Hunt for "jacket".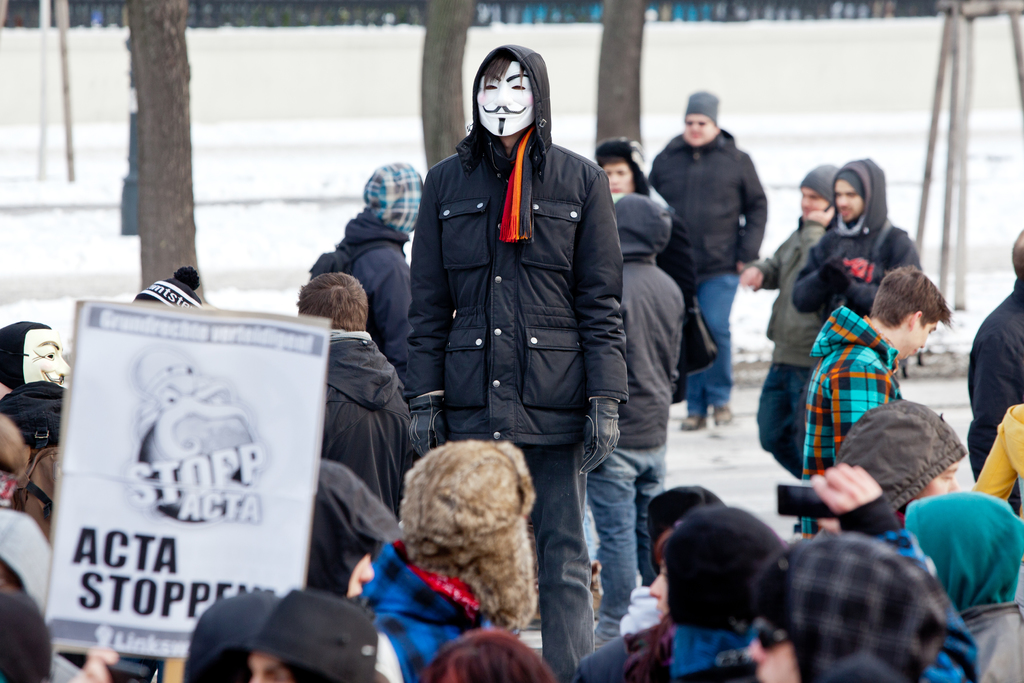
Hunted down at (745,224,822,367).
